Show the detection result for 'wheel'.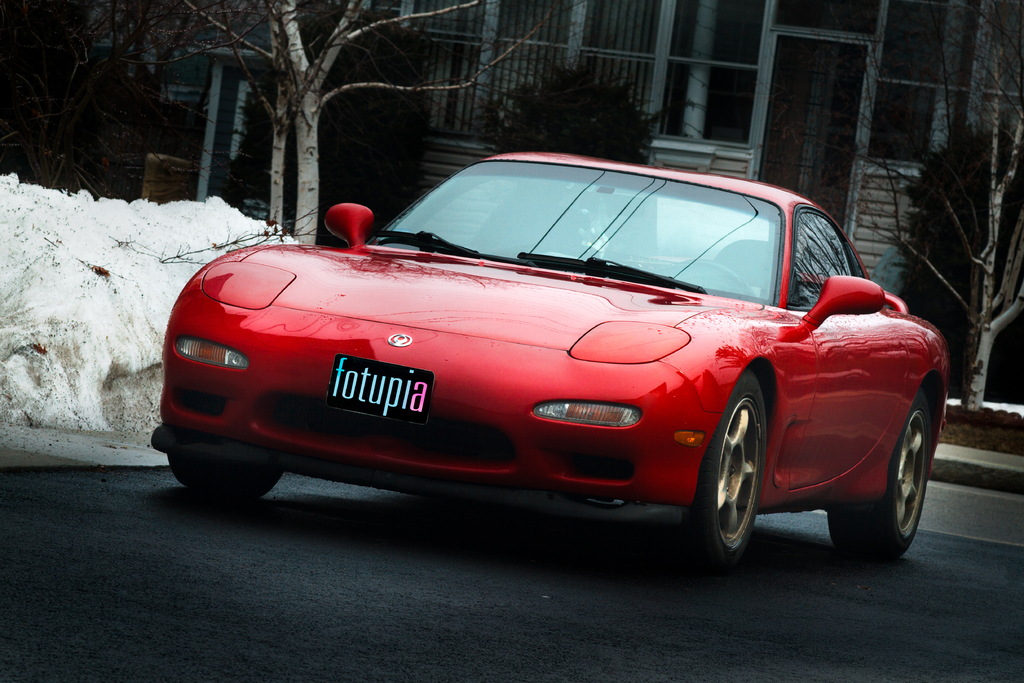
bbox(169, 449, 289, 509).
